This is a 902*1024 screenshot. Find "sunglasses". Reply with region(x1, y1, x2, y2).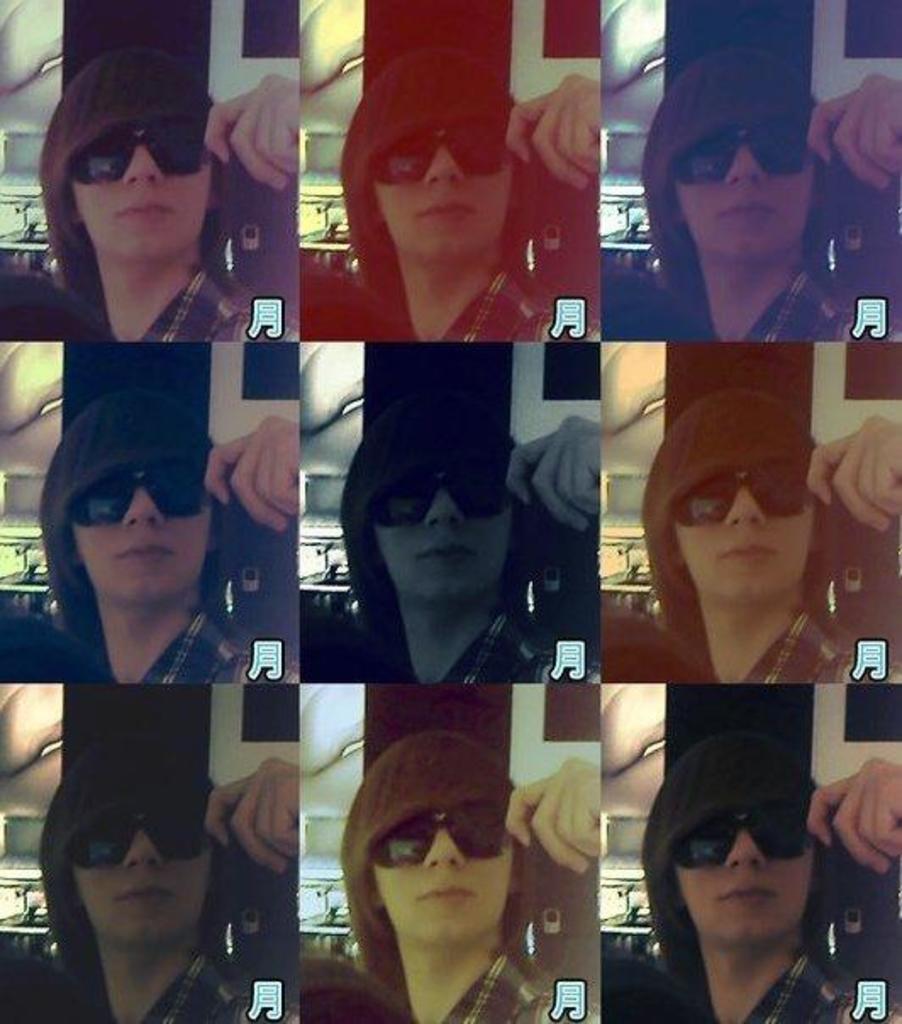
region(59, 114, 207, 198).
